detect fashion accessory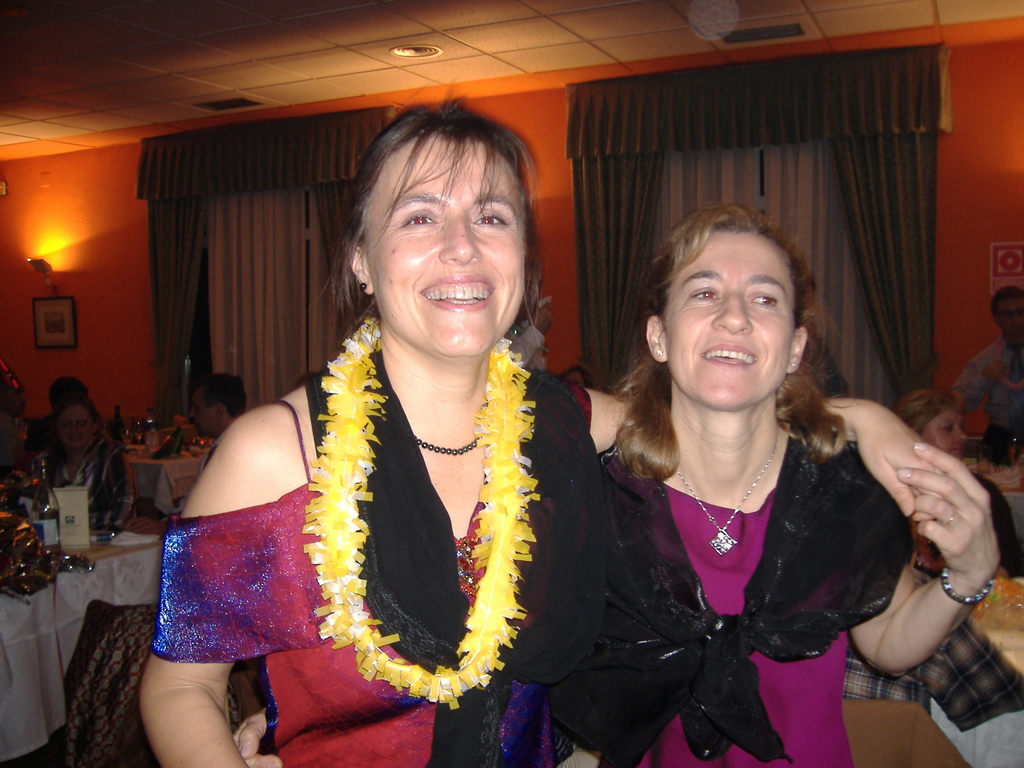
[655, 349, 661, 357]
